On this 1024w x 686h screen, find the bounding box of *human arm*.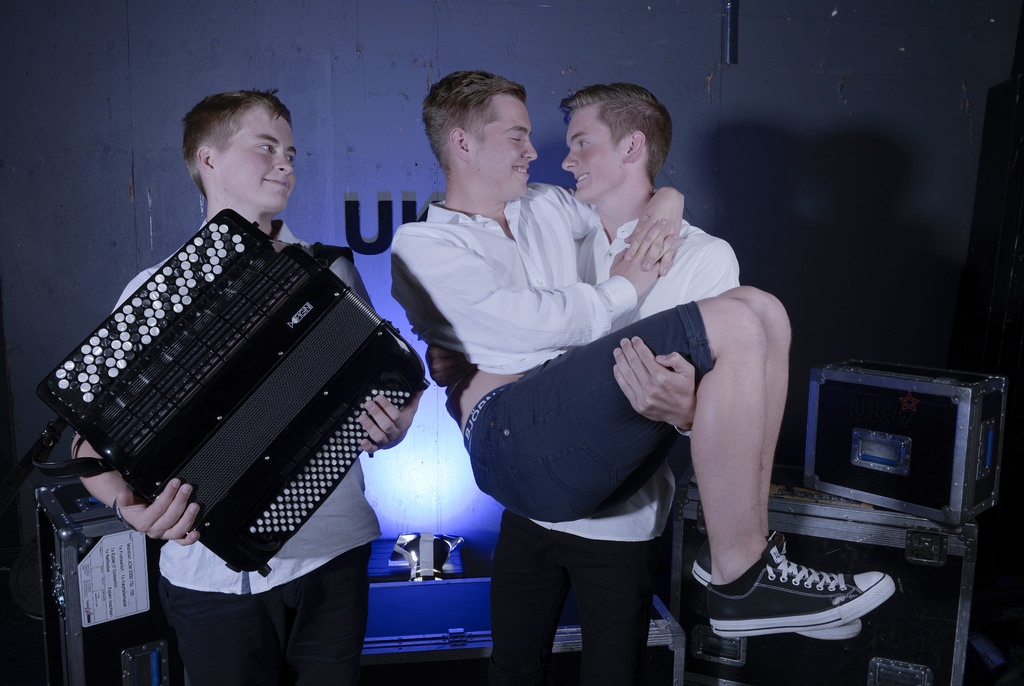
Bounding box: 62/269/209/547.
